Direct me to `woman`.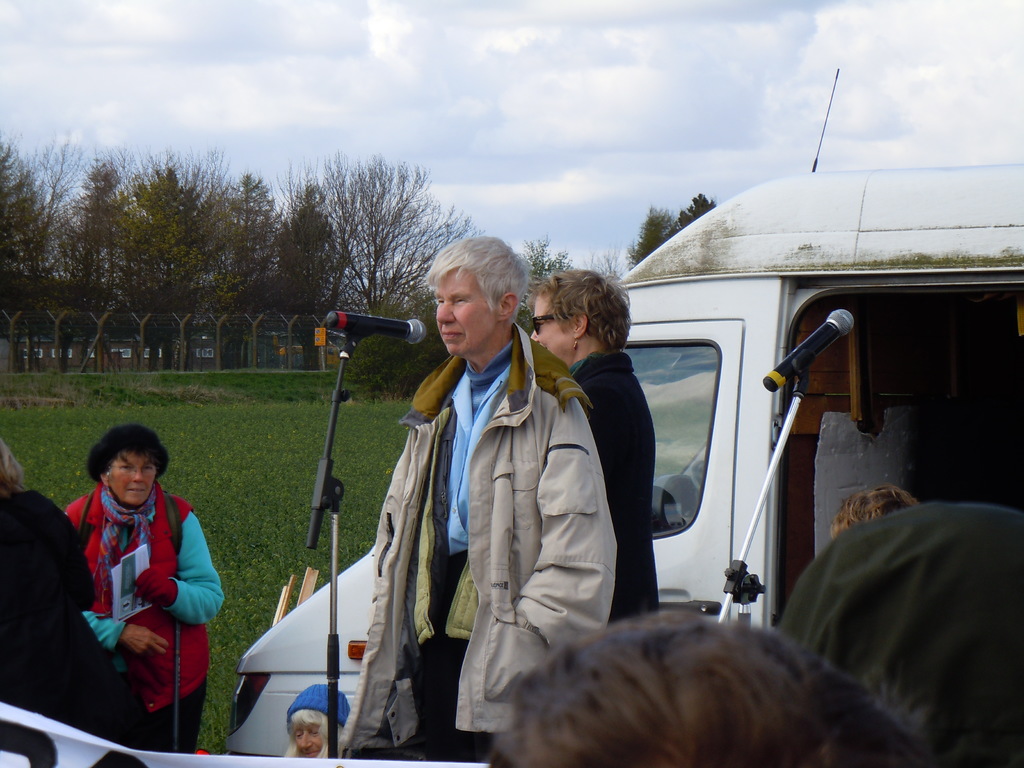
Direction: bbox=[0, 430, 150, 744].
